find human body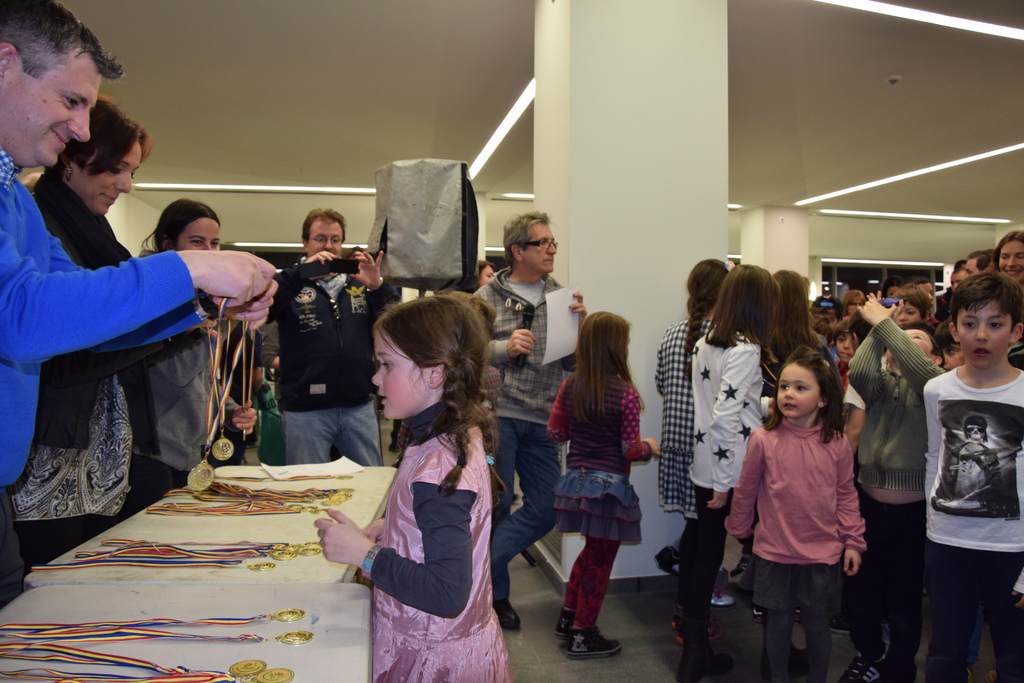
pyautogui.locateOnScreen(655, 258, 716, 571)
